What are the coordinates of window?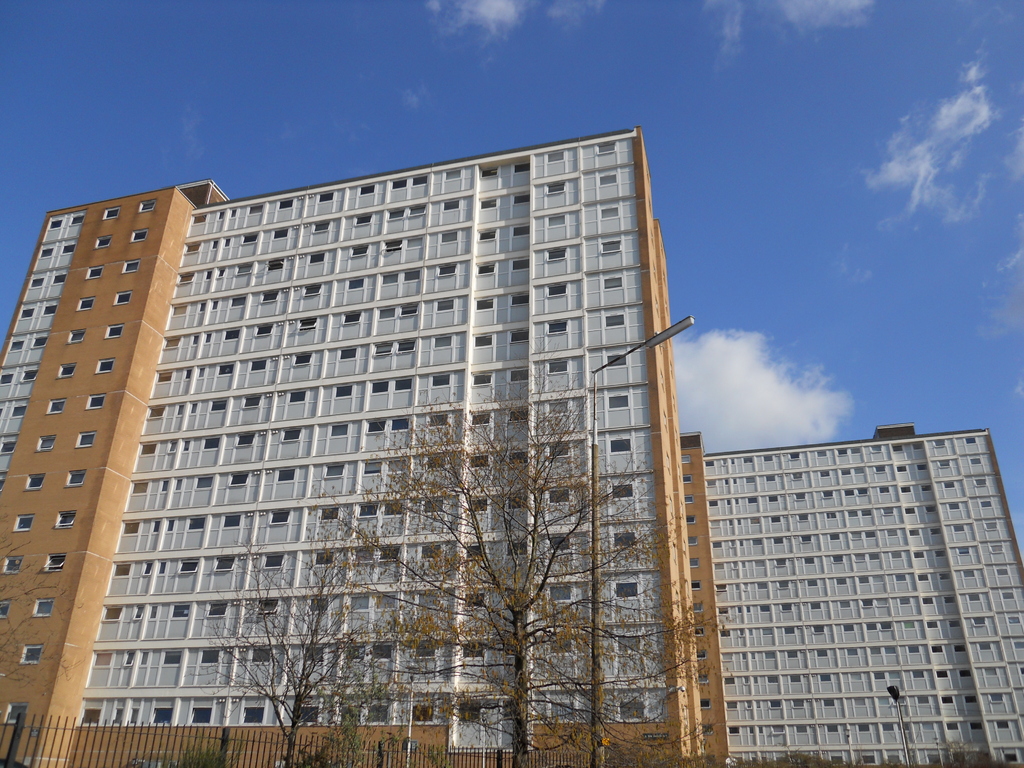
select_region(920, 577, 929, 582).
